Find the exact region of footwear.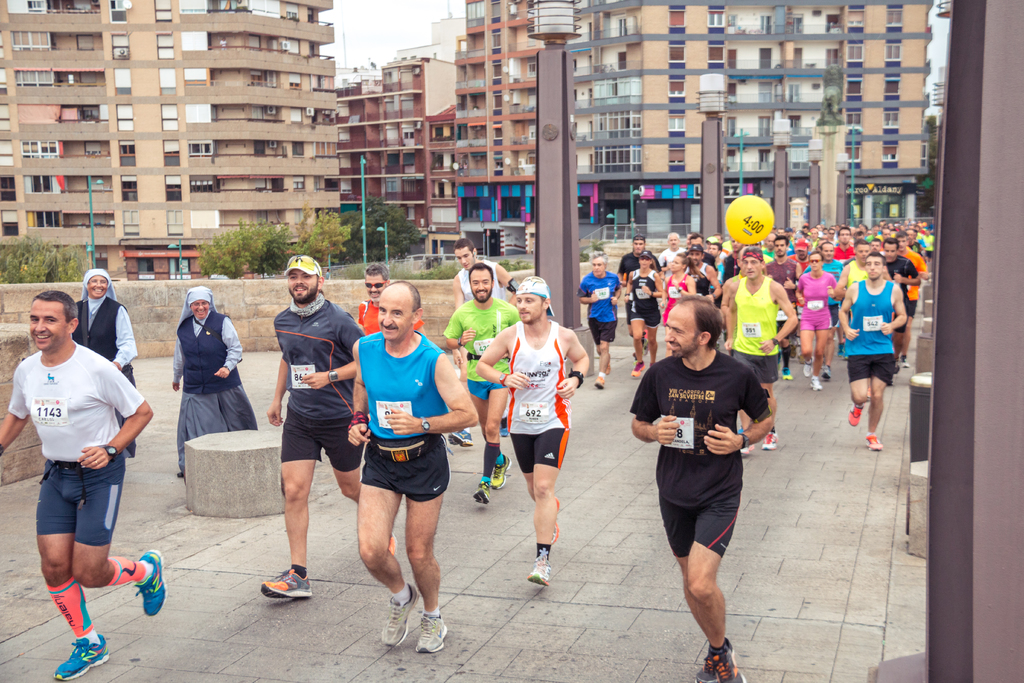
Exact region: {"left": 824, "top": 367, "right": 826, "bottom": 381}.
